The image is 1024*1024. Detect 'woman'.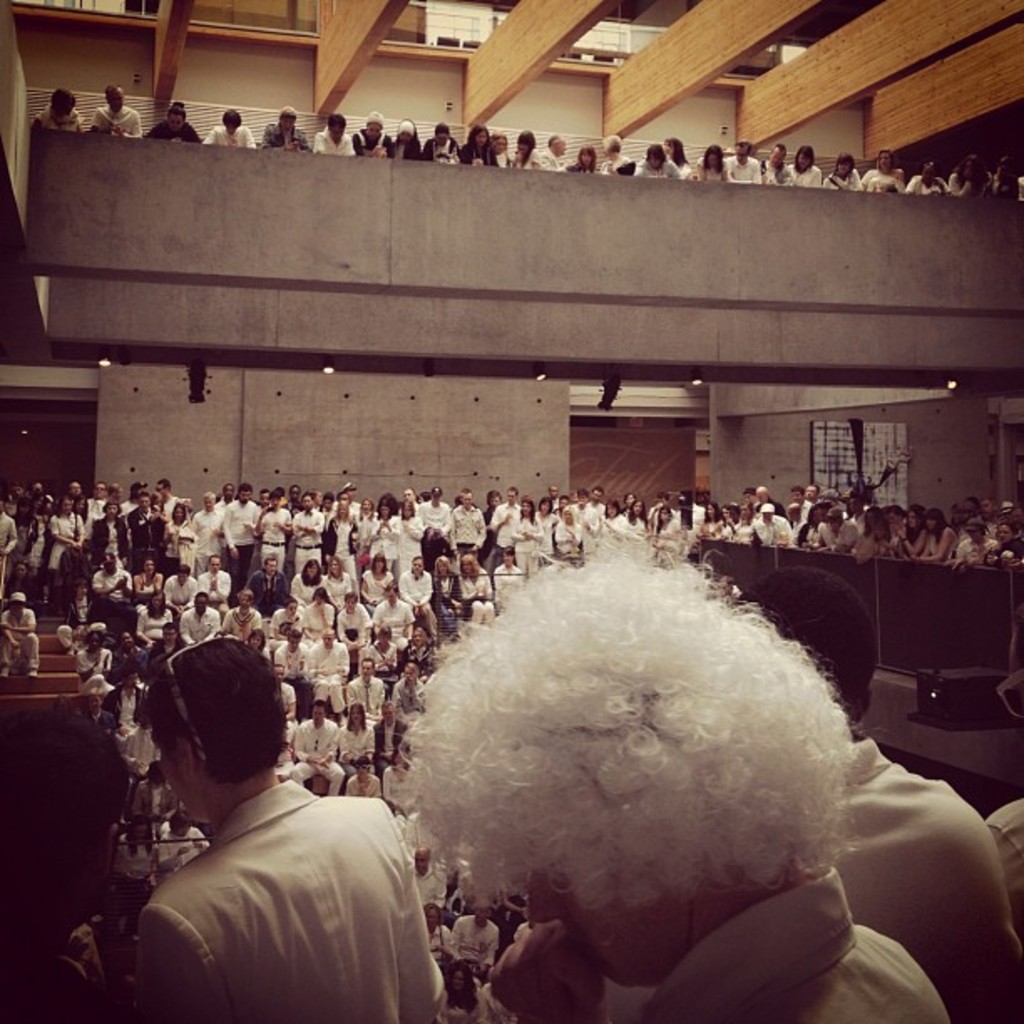
Detection: 788:146:823:187.
